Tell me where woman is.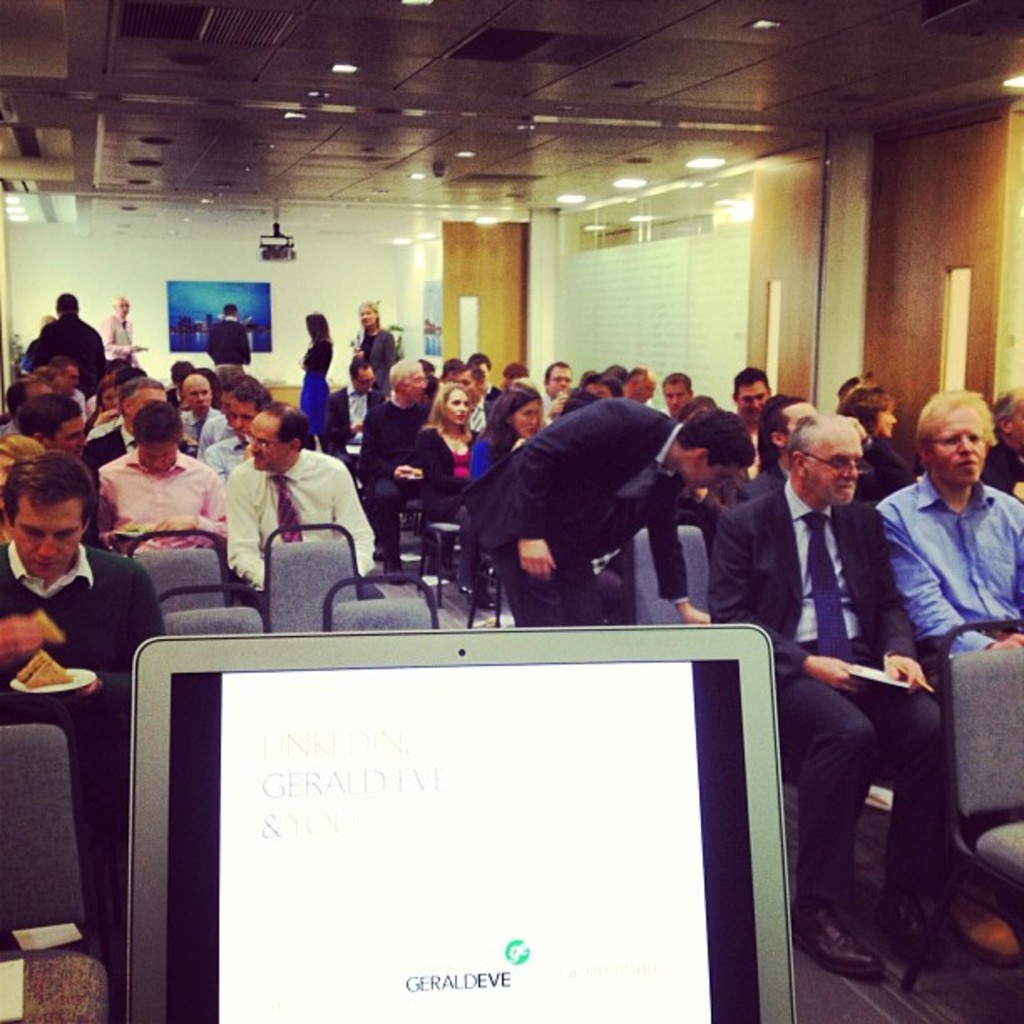
woman is at box(301, 306, 333, 438).
